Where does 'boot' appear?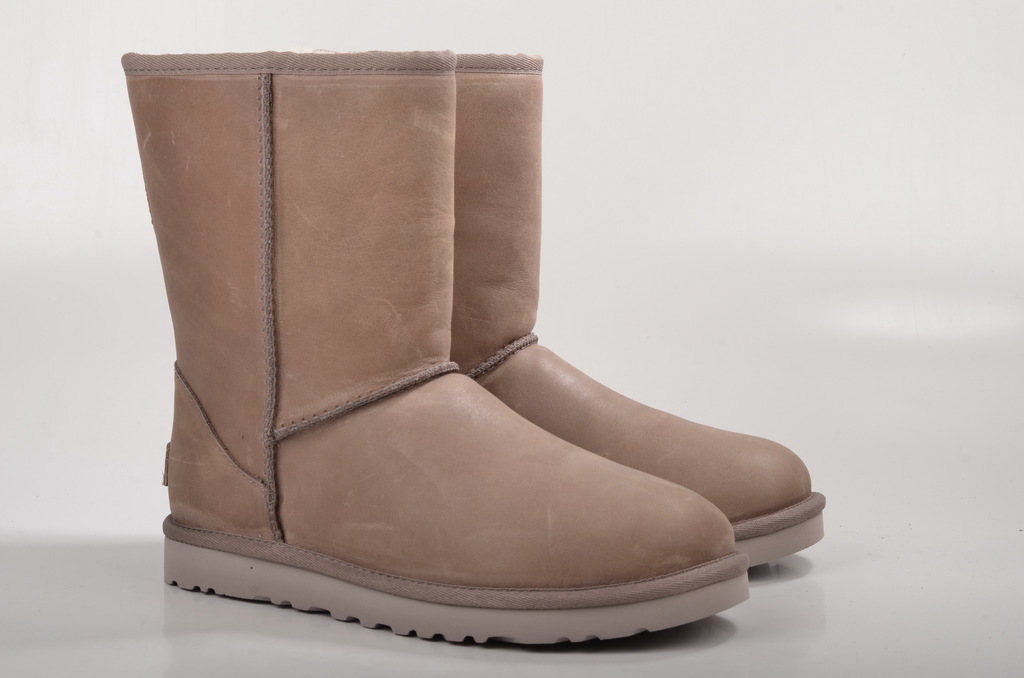
Appears at (120,56,748,645).
